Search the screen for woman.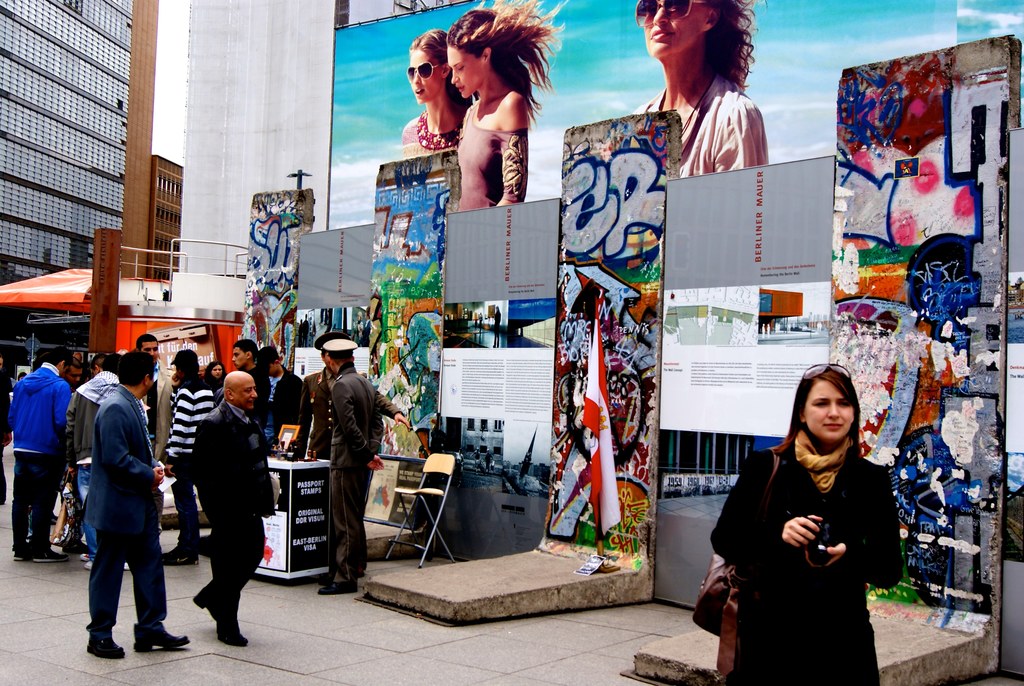
Found at (200, 360, 223, 391).
